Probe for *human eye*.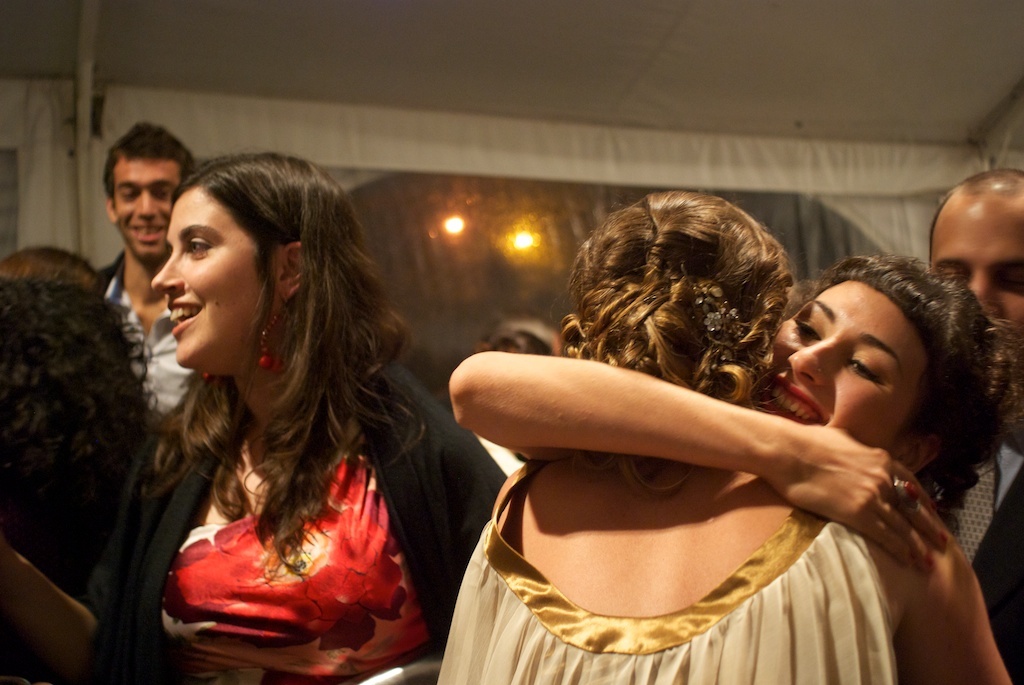
Probe result: (788,315,824,339).
